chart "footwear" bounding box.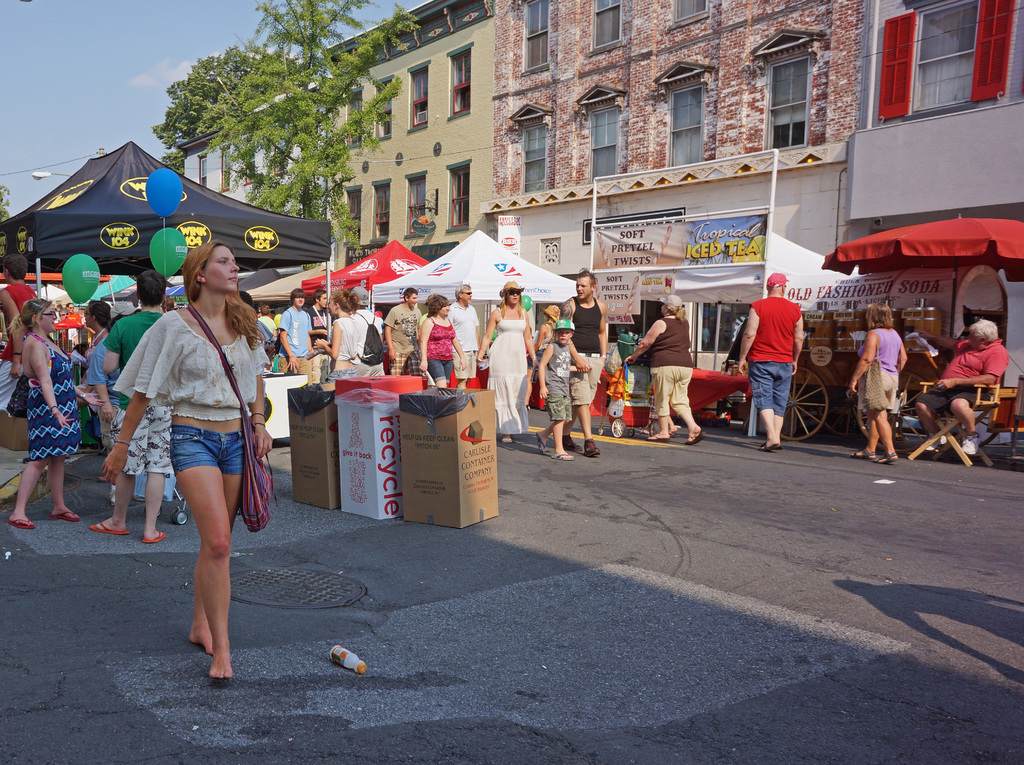
Charted: [45,506,82,522].
